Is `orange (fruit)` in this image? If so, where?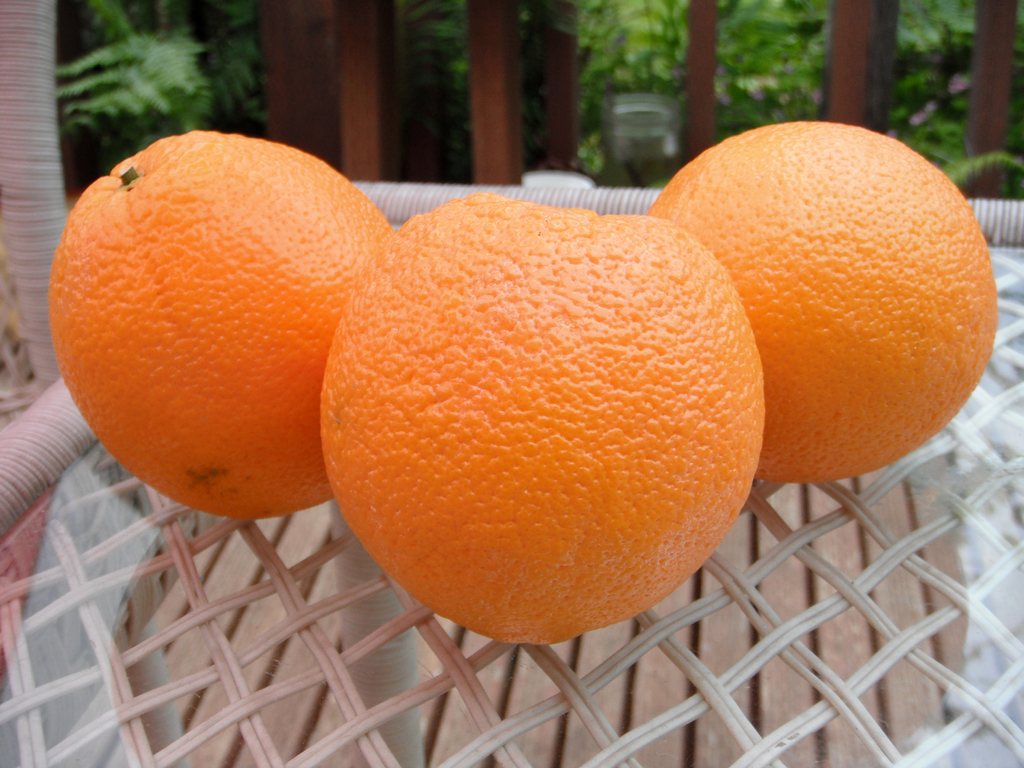
Yes, at <box>650,113,1002,476</box>.
